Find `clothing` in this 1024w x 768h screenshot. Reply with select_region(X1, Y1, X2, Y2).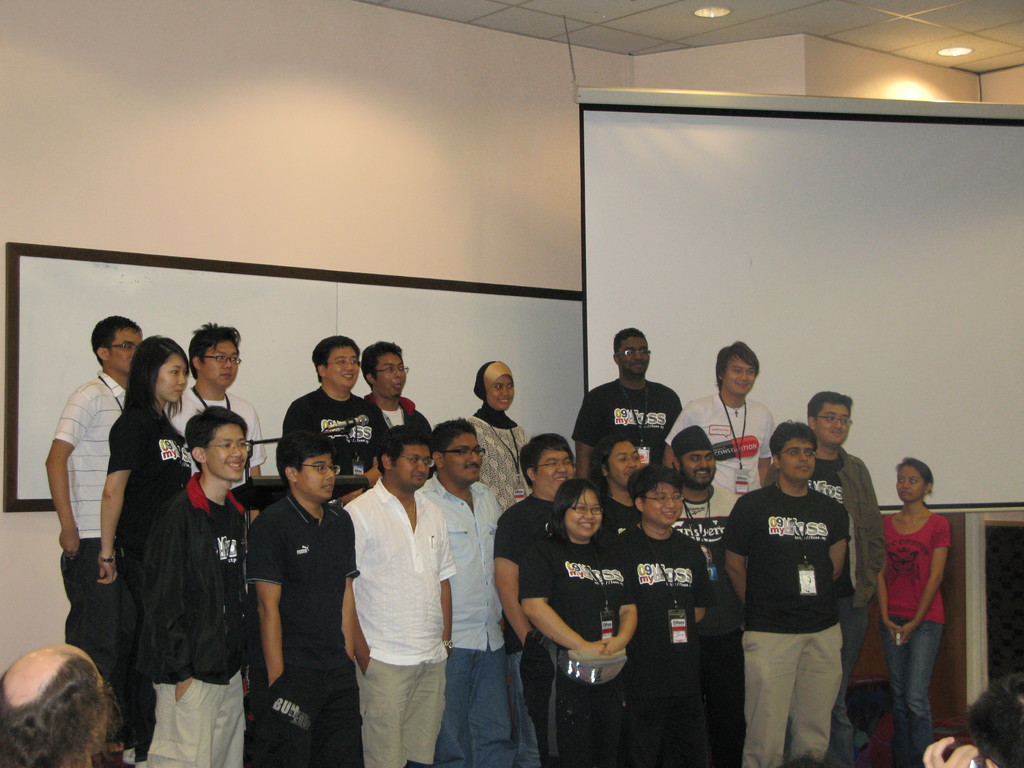
select_region(717, 468, 852, 762).
